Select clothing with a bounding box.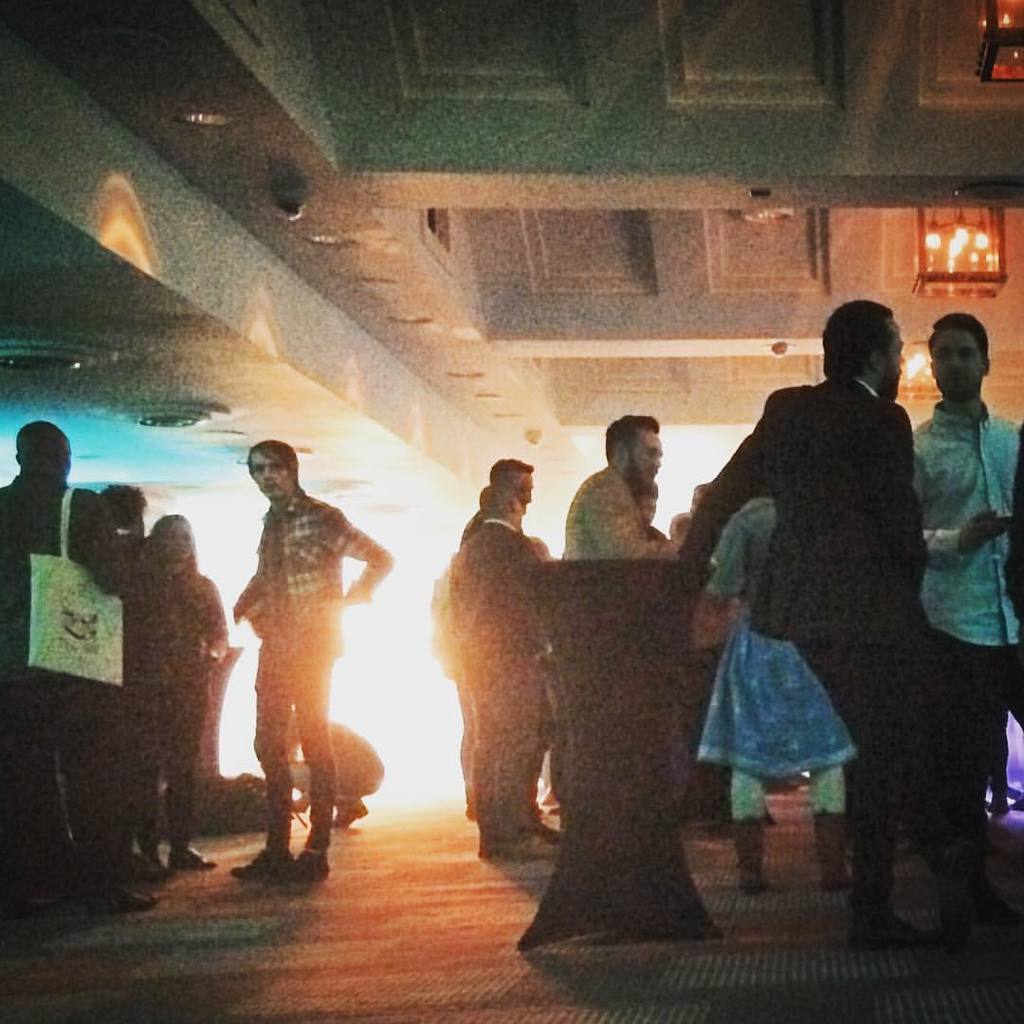
444 518 541 837.
